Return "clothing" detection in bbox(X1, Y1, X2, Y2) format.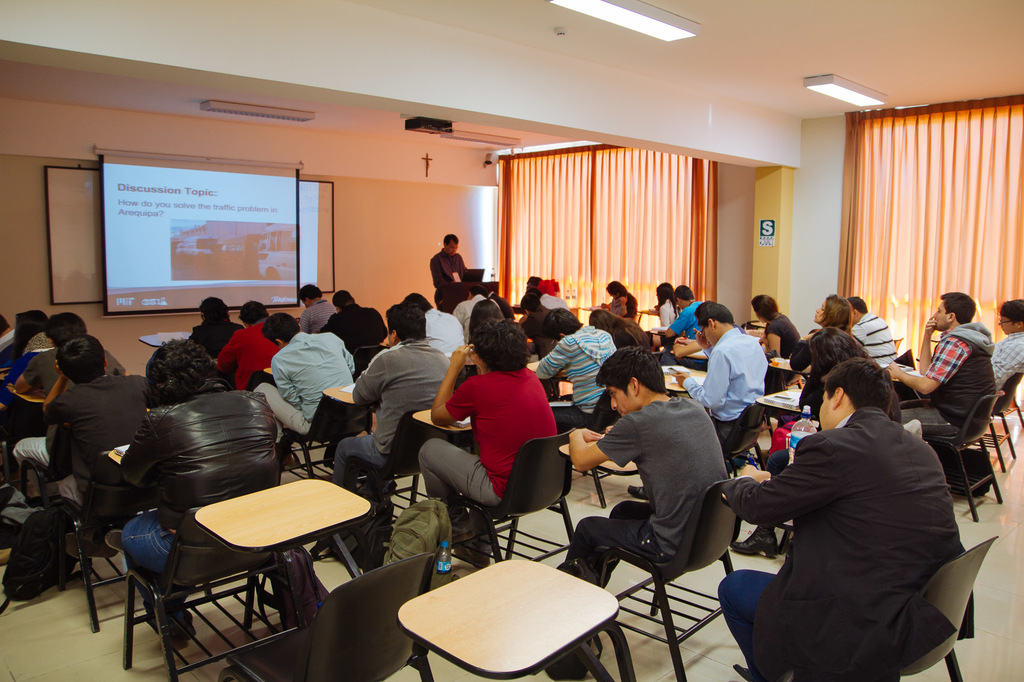
bbox(498, 295, 513, 326).
